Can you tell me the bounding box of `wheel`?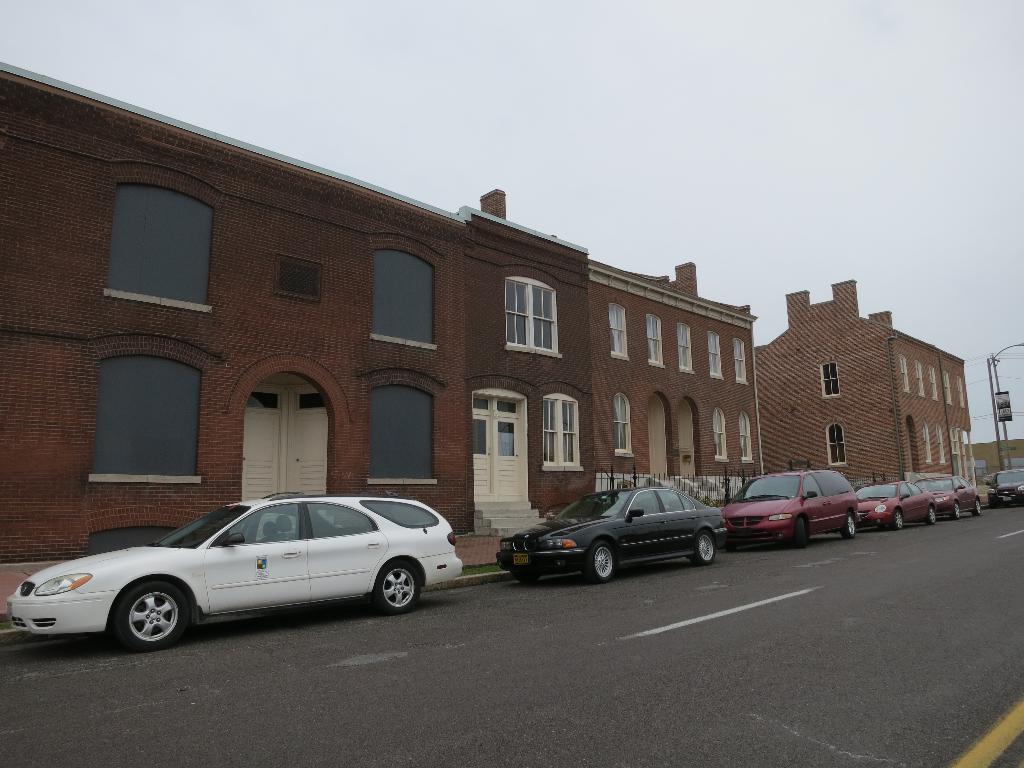
<box>924,504,938,525</box>.
